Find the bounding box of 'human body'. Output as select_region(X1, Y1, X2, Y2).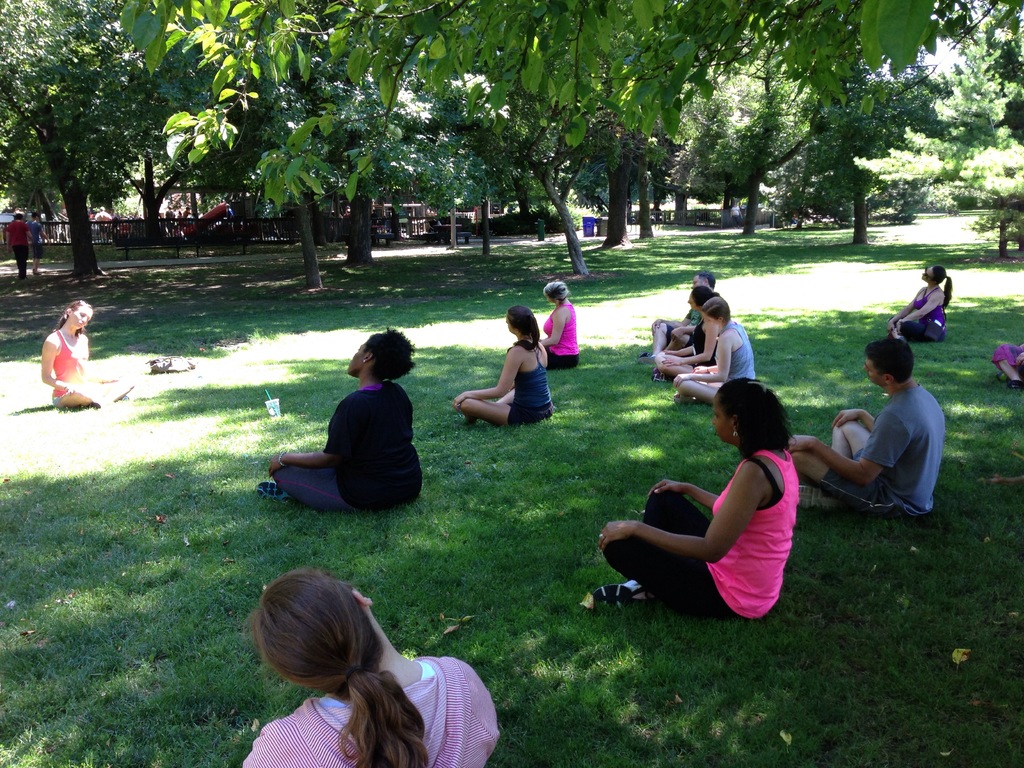
select_region(590, 451, 801, 618).
